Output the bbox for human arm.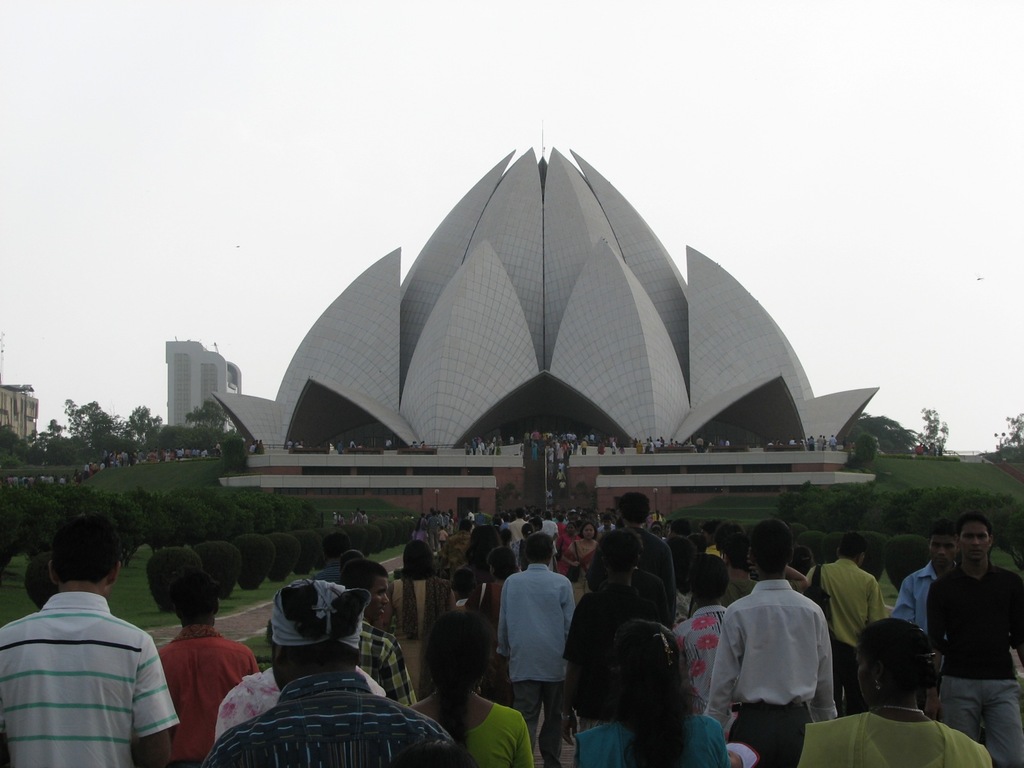
{"left": 373, "top": 643, "right": 416, "bottom": 706}.
